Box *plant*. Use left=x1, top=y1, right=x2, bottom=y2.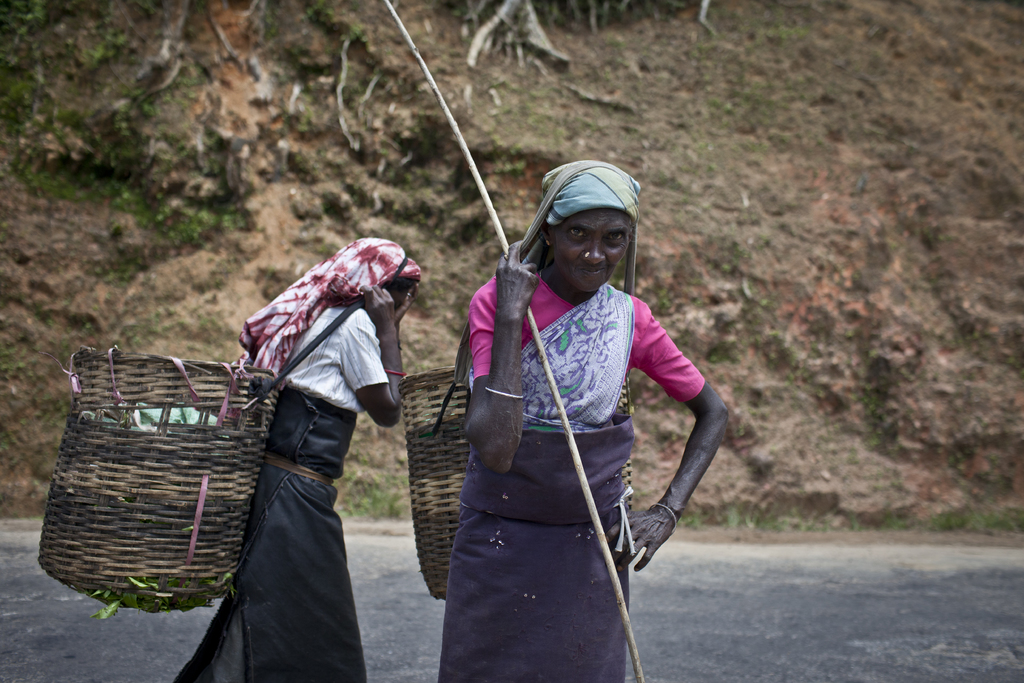
left=124, top=180, right=254, bottom=248.
